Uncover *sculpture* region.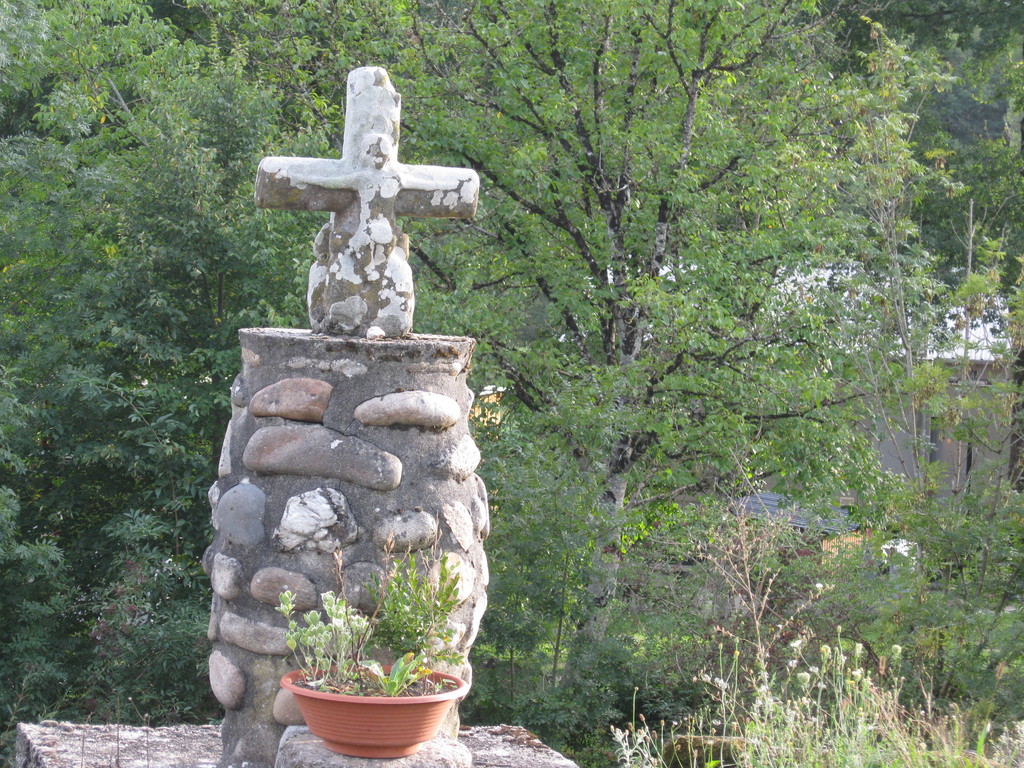
Uncovered: box(255, 91, 474, 344).
